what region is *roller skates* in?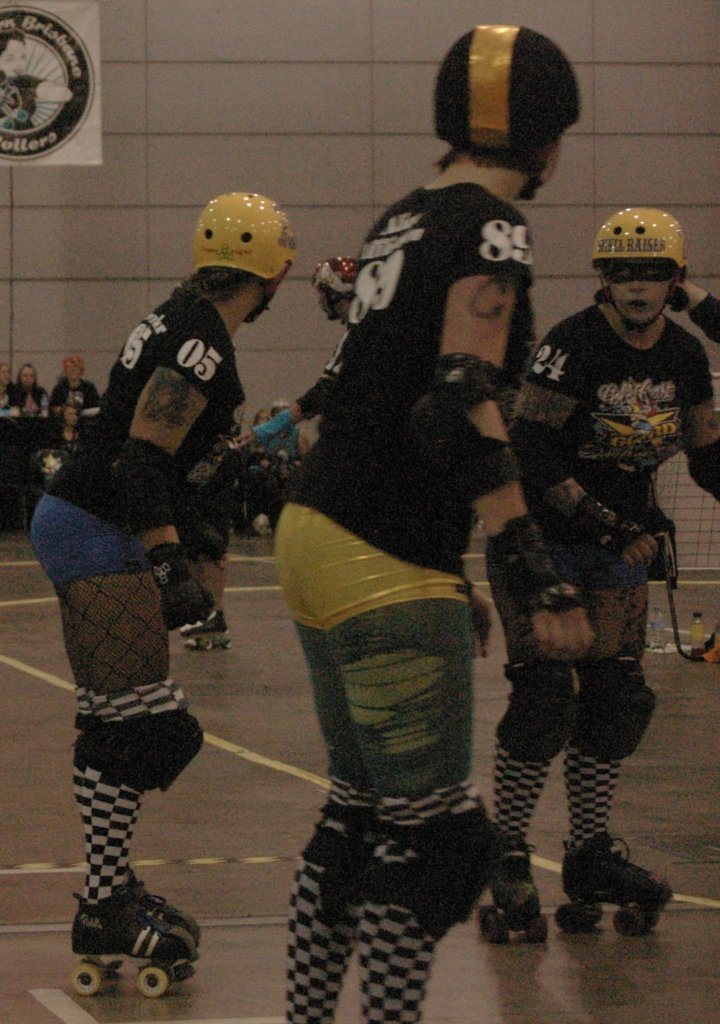
BBox(555, 830, 680, 935).
